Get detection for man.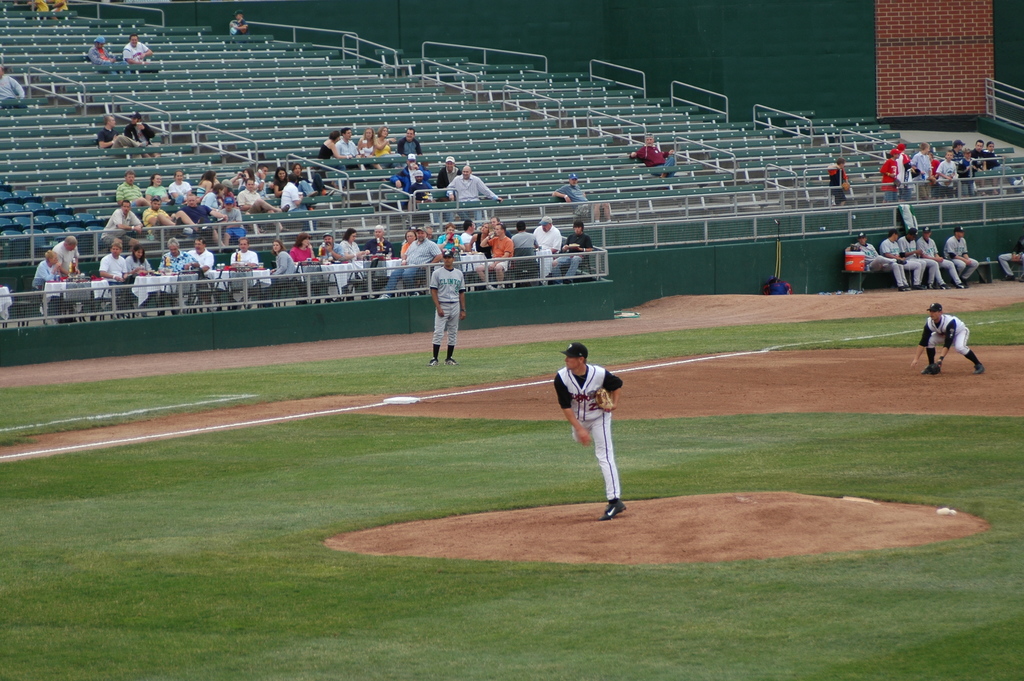
Detection: [left=394, top=154, right=426, bottom=190].
